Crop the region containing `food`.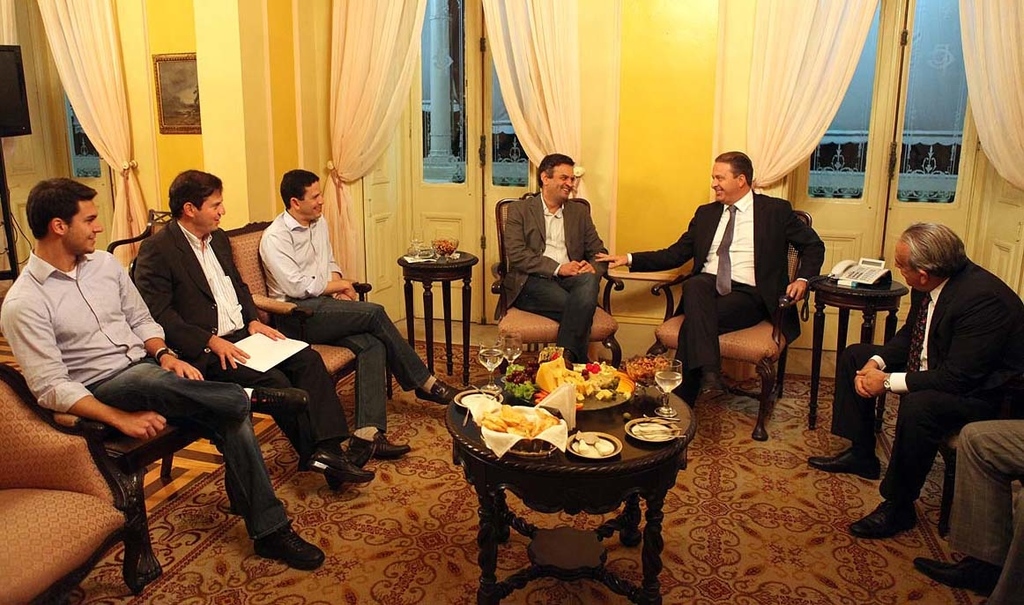
Crop region: crop(536, 357, 629, 410).
